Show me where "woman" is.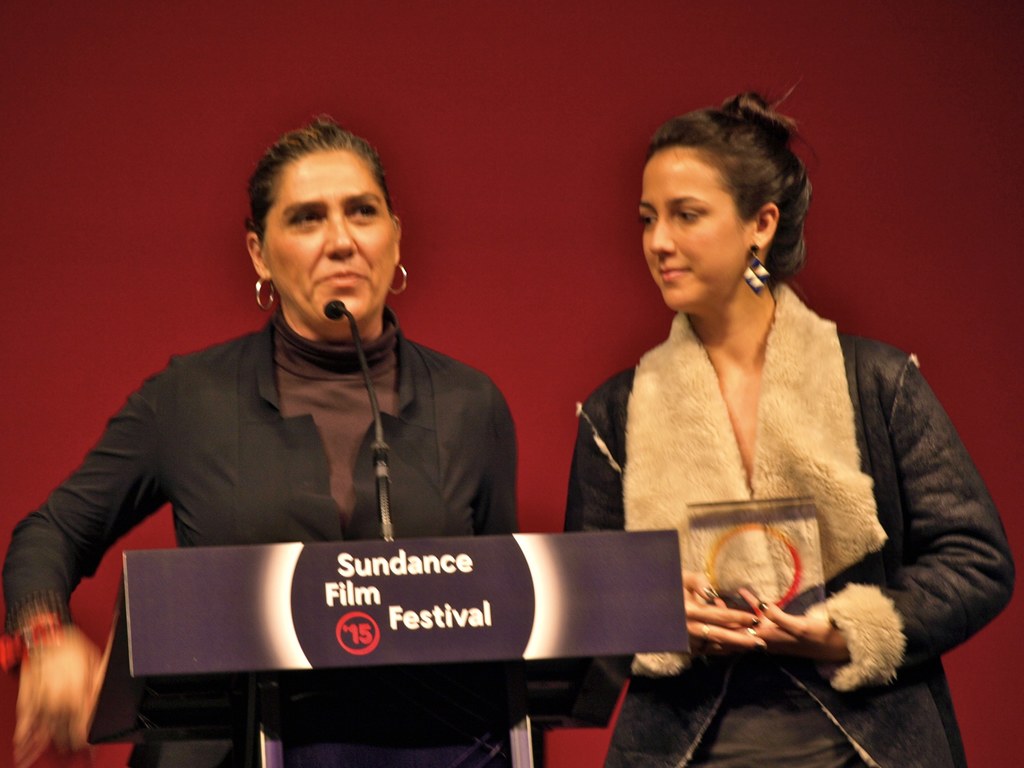
"woman" is at [561,88,1017,767].
